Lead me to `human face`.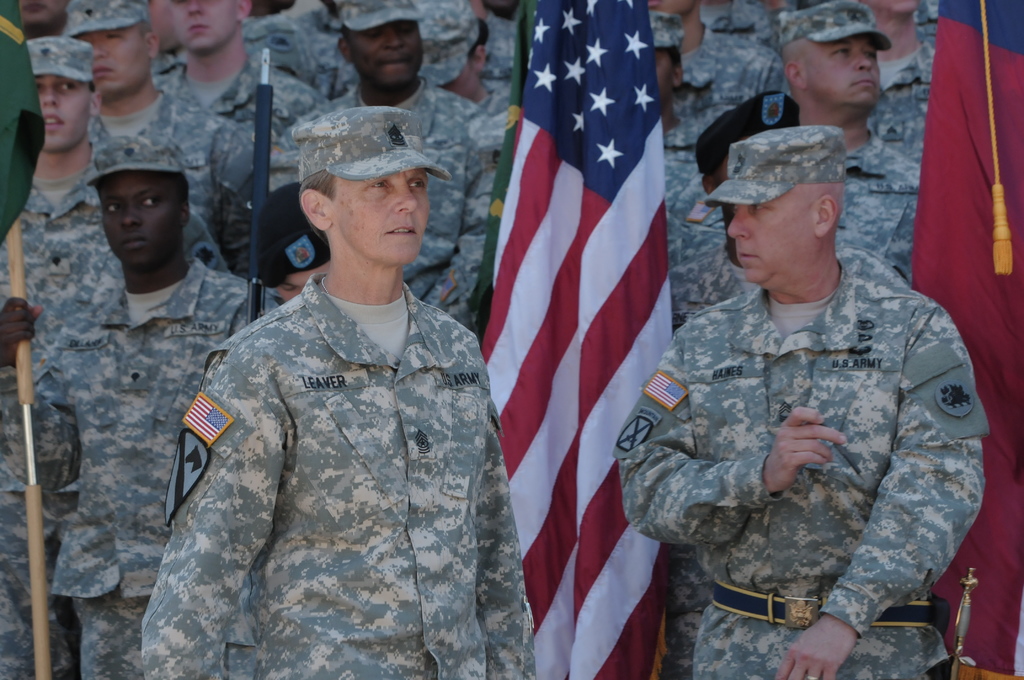
Lead to x1=19, y1=0, x2=69, y2=27.
